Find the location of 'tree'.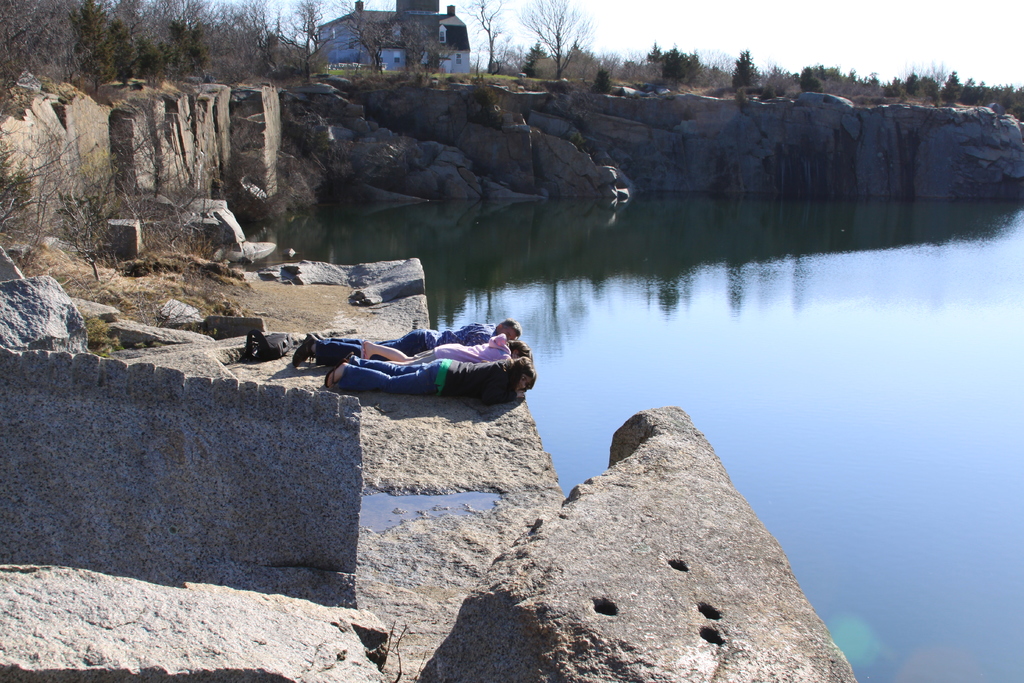
Location: x1=447, y1=0, x2=513, y2=65.
